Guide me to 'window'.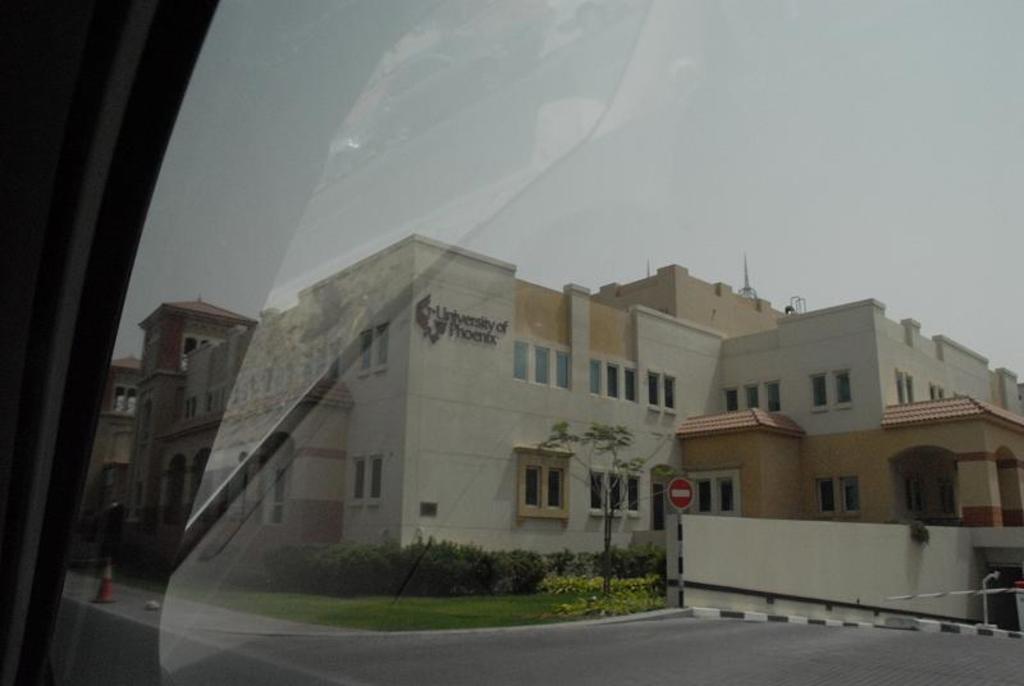
Guidance: rect(559, 351, 568, 389).
